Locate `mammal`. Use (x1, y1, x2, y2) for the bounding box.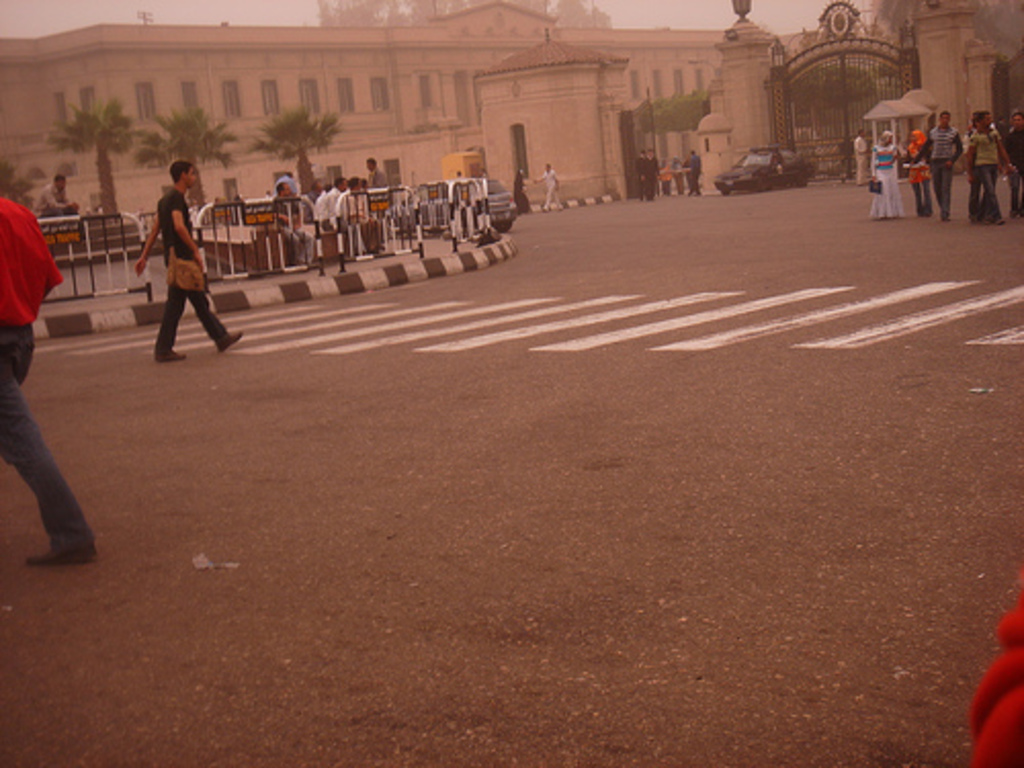
(319, 172, 365, 225).
